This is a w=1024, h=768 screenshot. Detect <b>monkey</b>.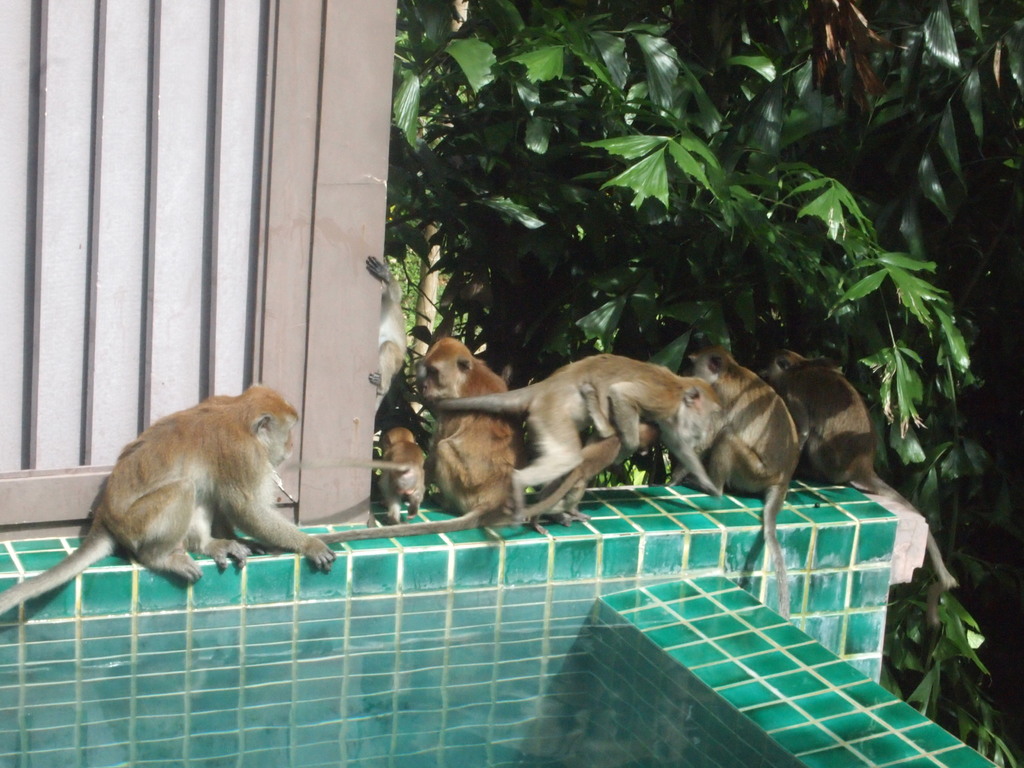
pyautogui.locateOnScreen(432, 353, 724, 516).
